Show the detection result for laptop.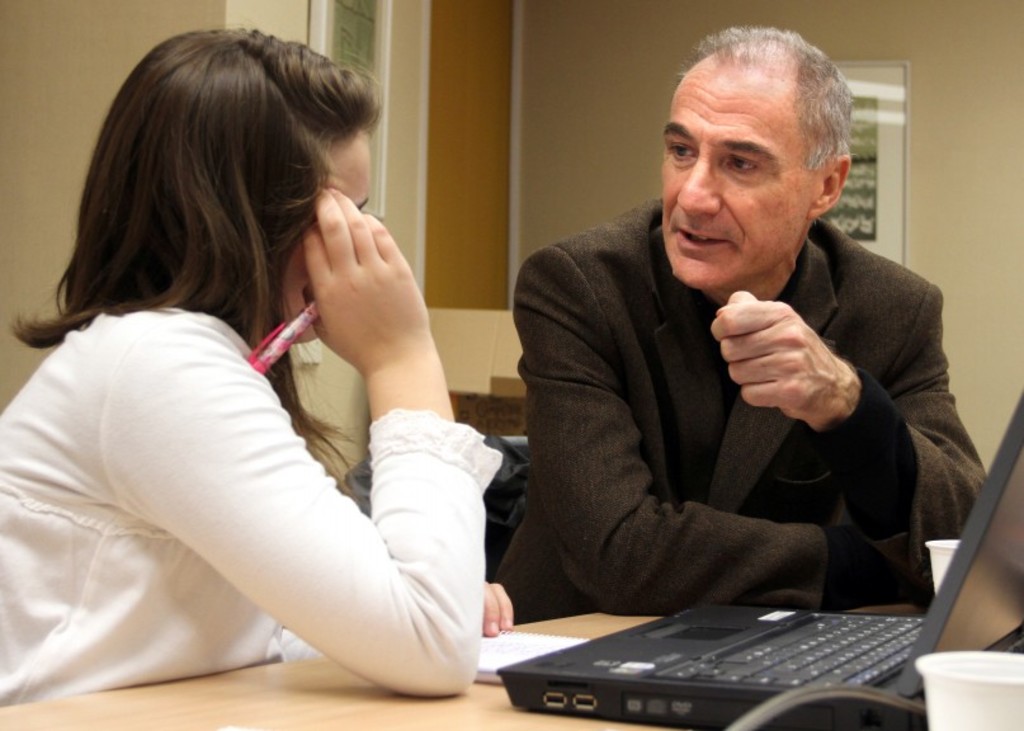
497,395,1023,723.
